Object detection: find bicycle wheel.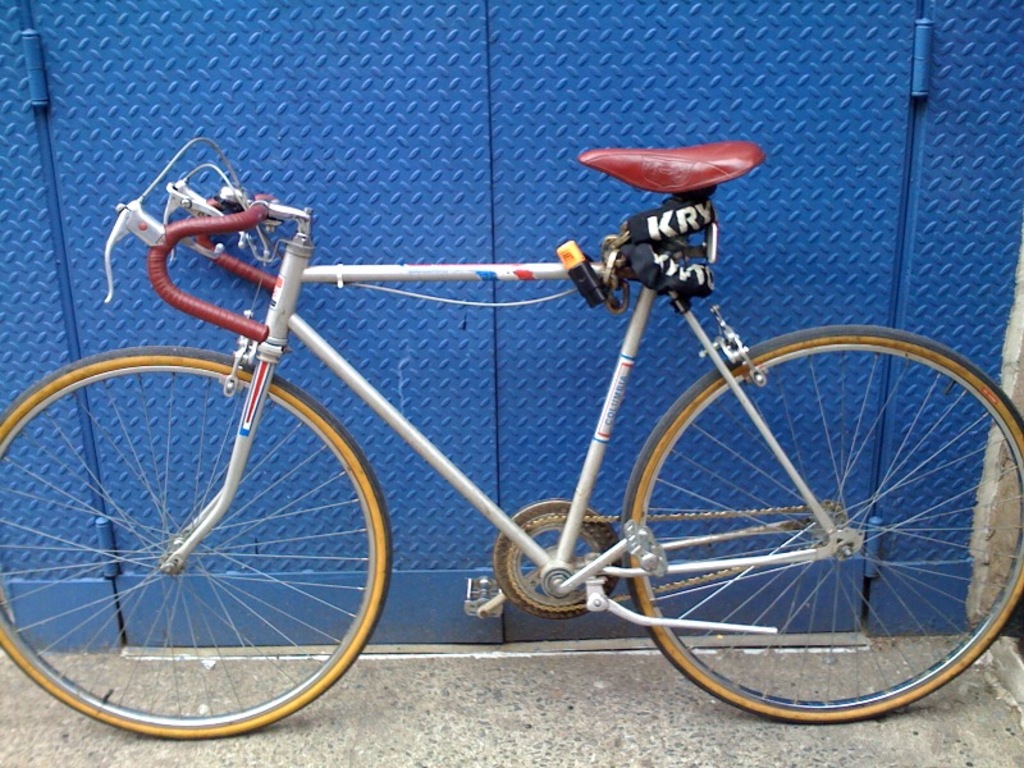
select_region(622, 324, 1023, 724).
